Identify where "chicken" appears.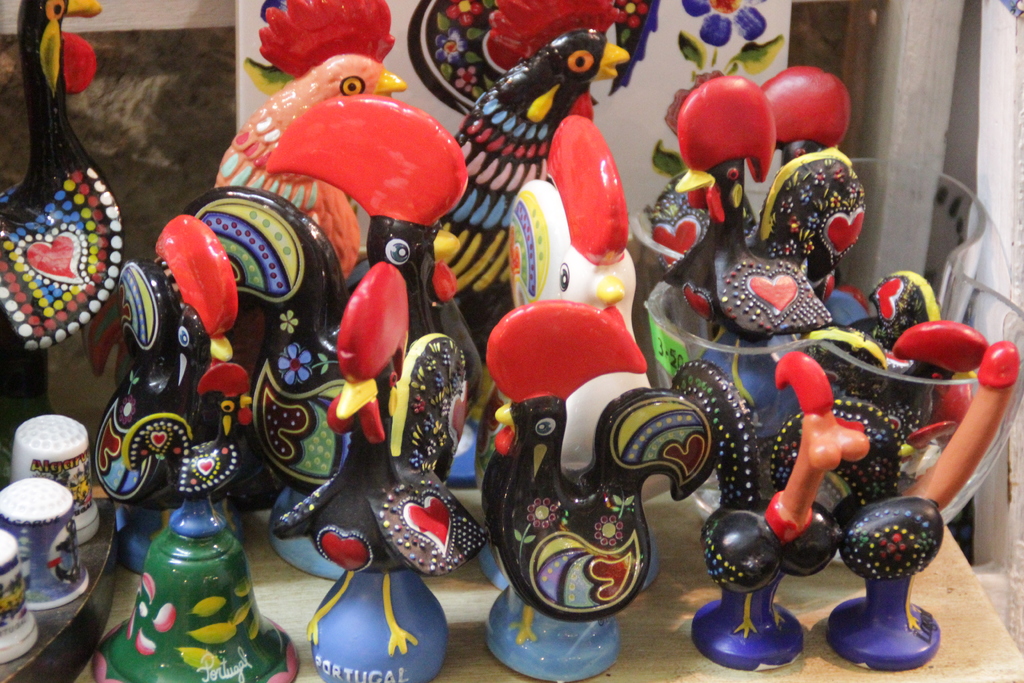
Appears at x1=662, y1=63, x2=872, y2=347.
